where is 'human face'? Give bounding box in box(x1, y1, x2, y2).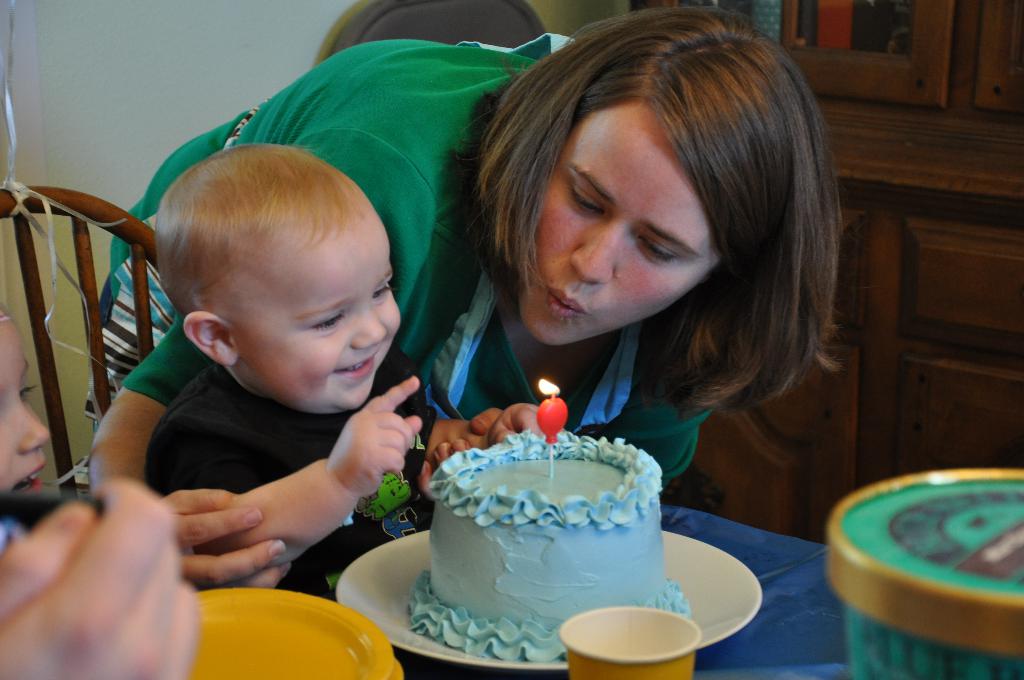
box(0, 317, 55, 499).
